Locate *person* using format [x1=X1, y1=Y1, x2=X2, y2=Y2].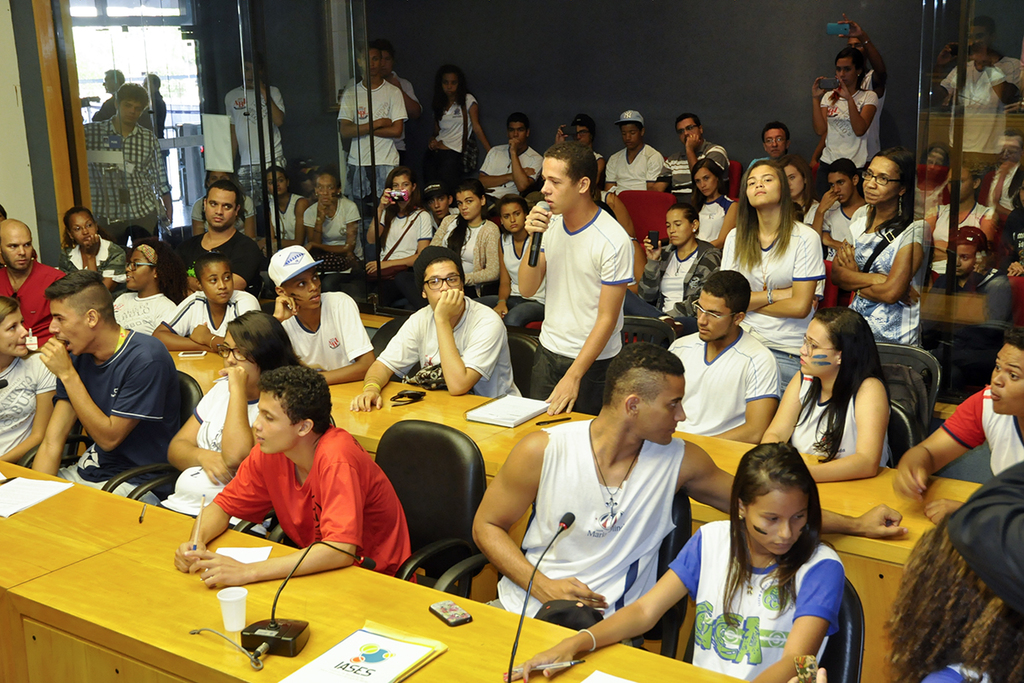
[x1=61, y1=201, x2=128, y2=291].
